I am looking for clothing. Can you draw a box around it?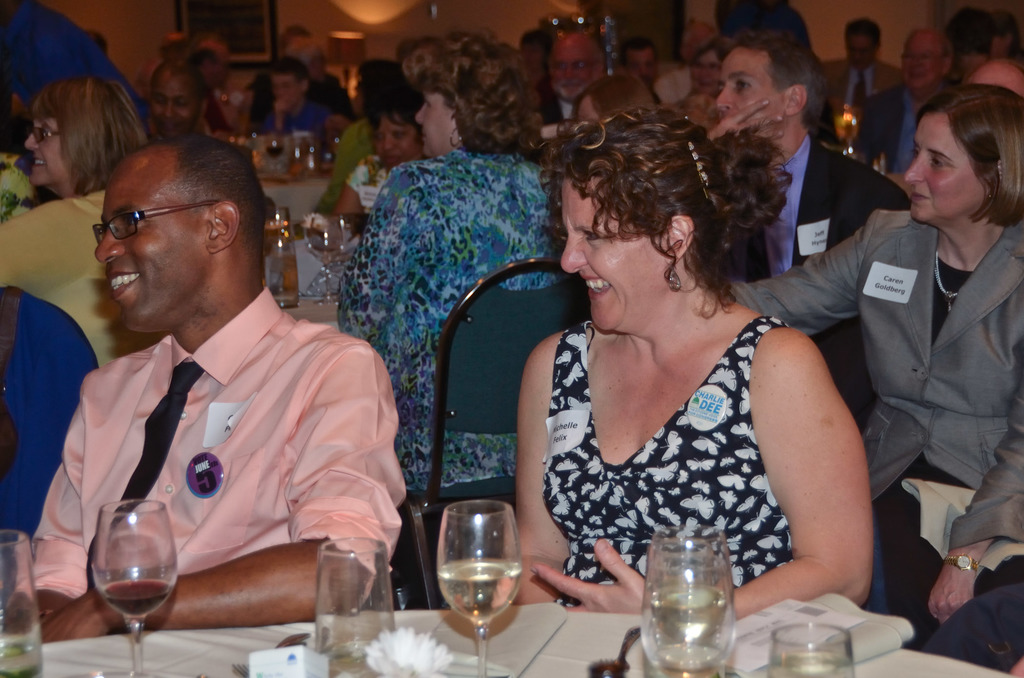
Sure, the bounding box is crop(340, 151, 387, 222).
